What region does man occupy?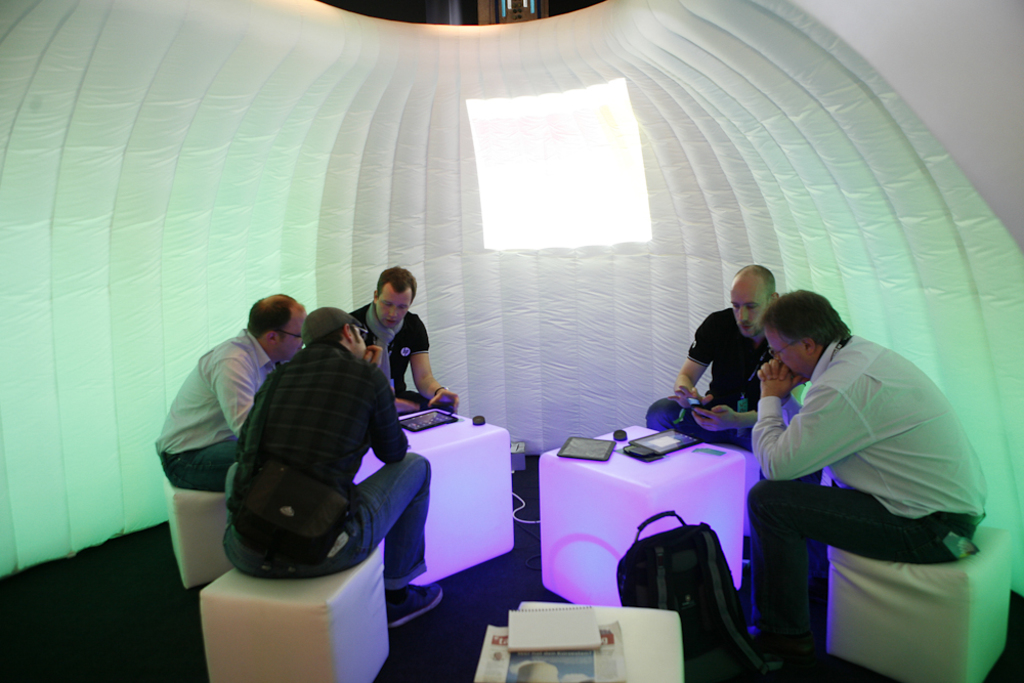
detection(644, 262, 799, 490).
